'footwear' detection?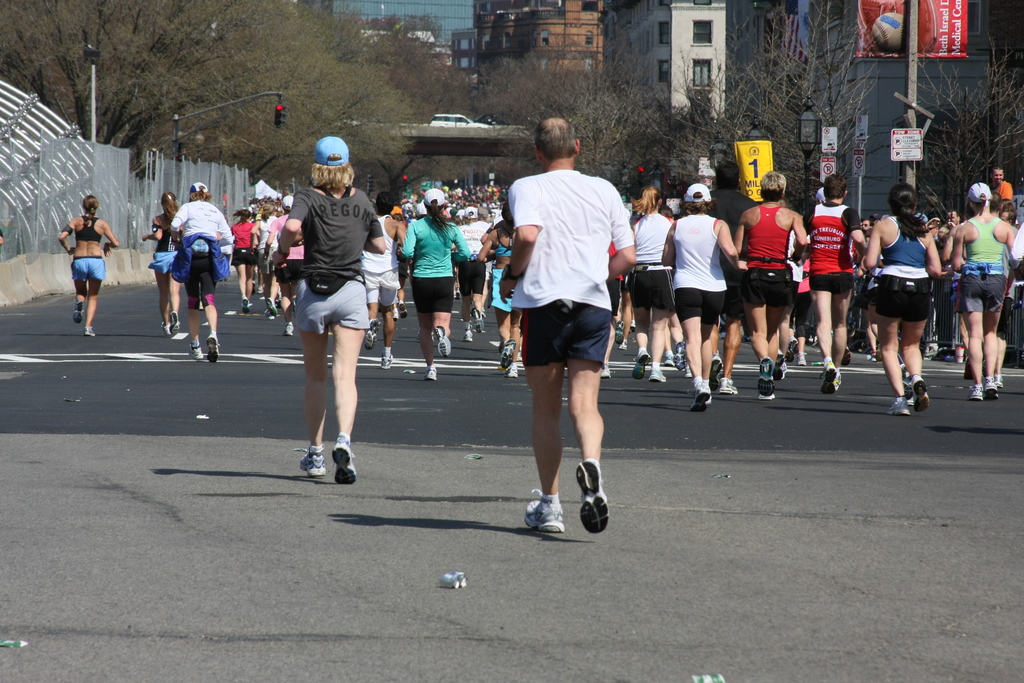
rect(717, 374, 733, 396)
